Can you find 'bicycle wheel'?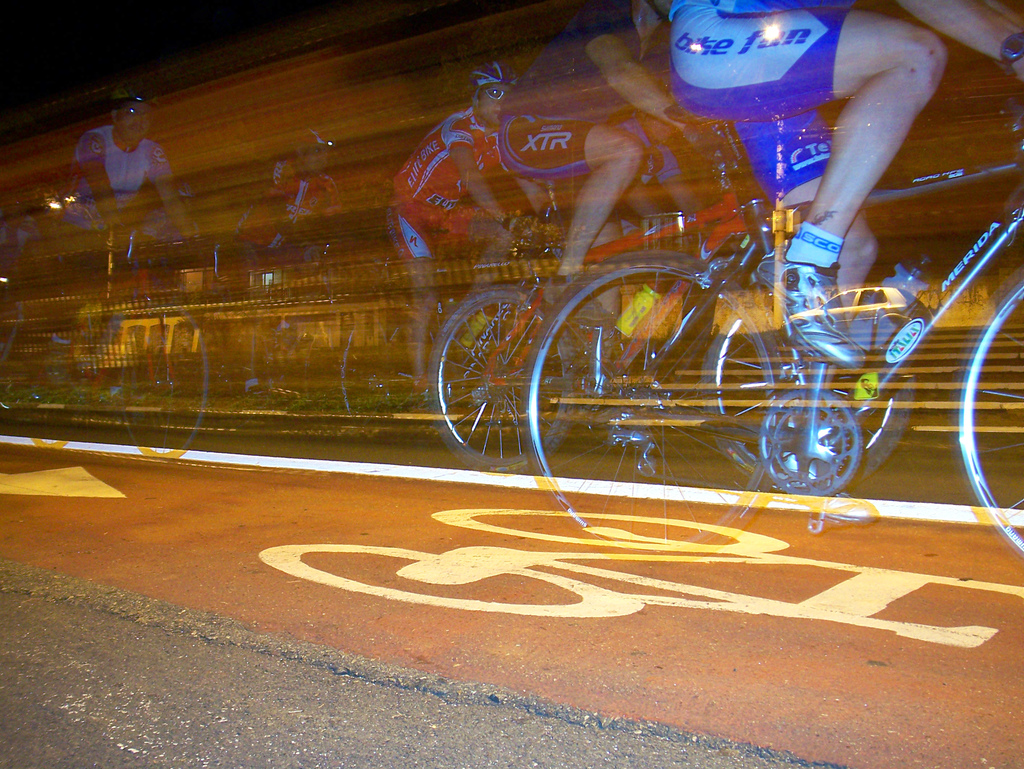
Yes, bounding box: select_region(705, 278, 922, 494).
